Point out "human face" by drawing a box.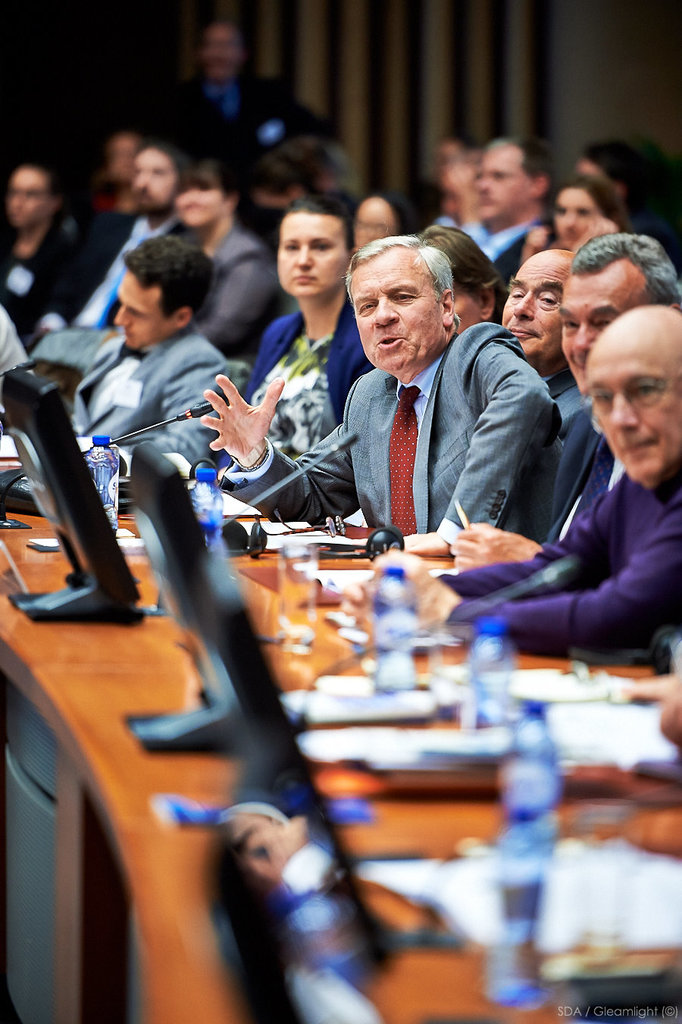
(502,253,577,353).
